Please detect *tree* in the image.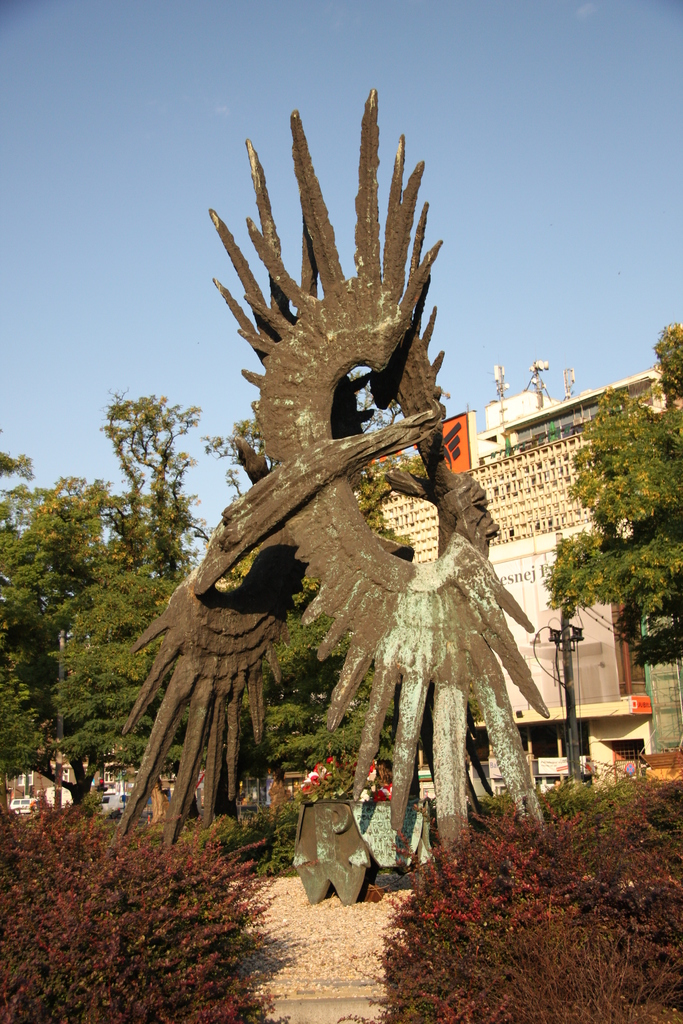
bbox=(348, 755, 682, 1023).
